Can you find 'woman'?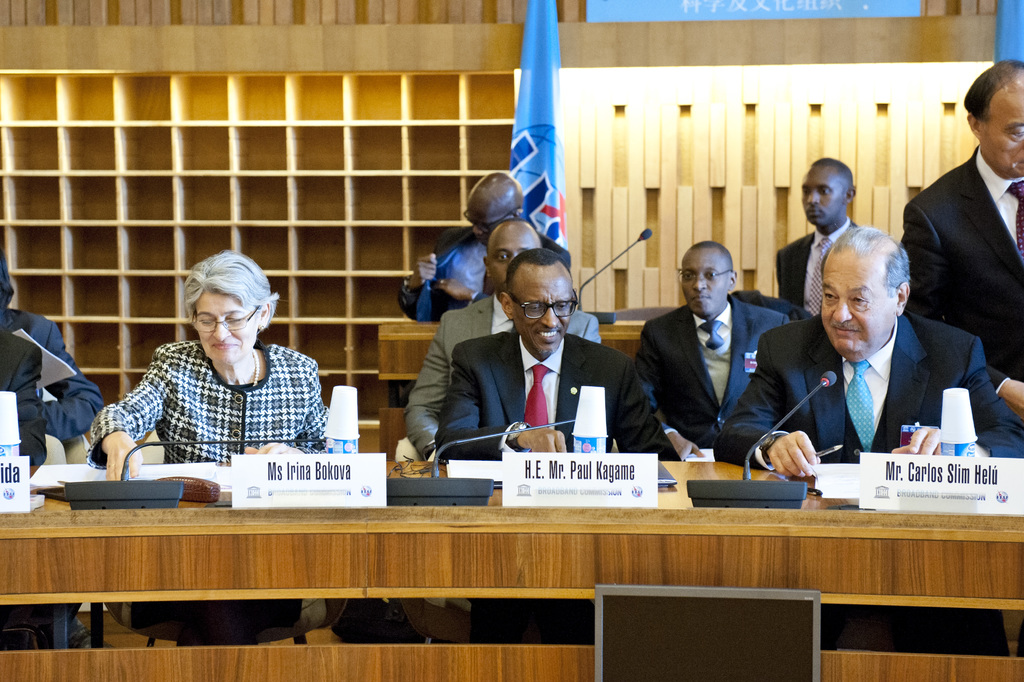
Yes, bounding box: BBox(84, 244, 335, 497).
